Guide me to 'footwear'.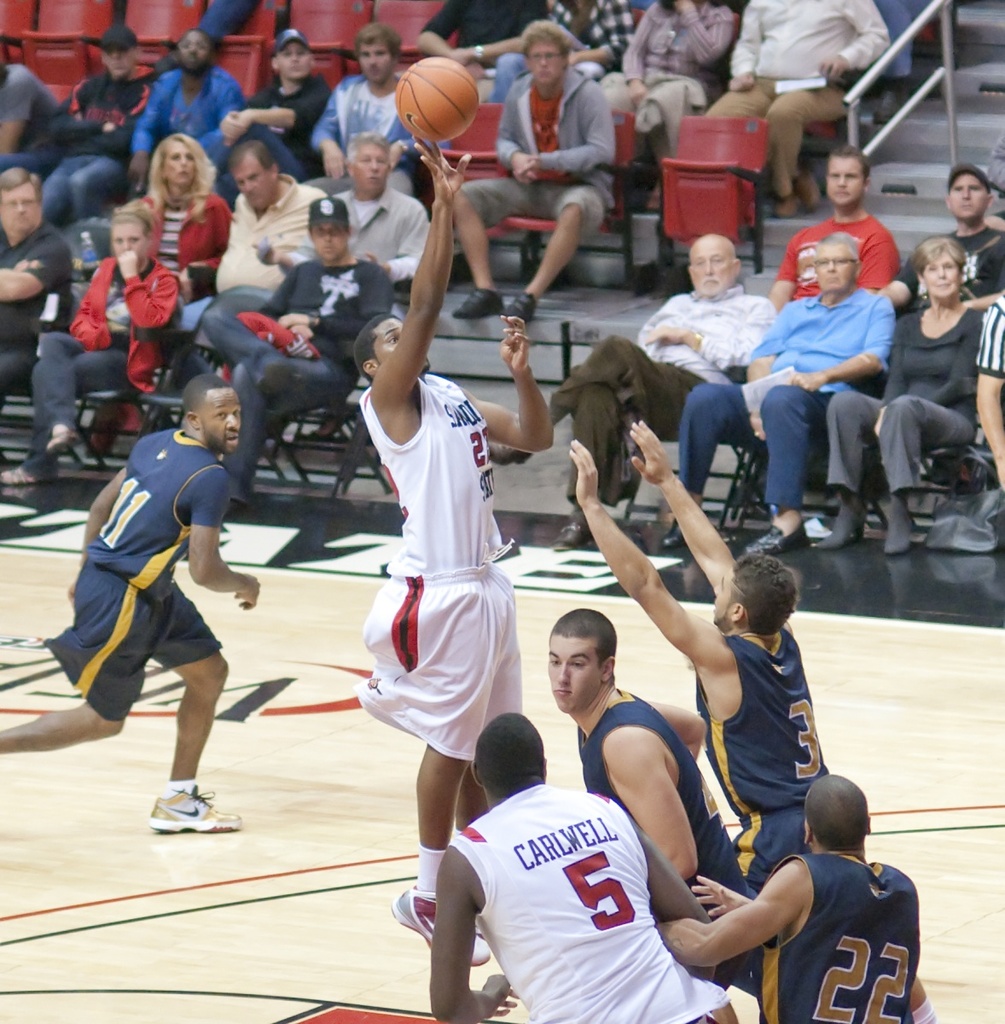
Guidance: region(548, 504, 597, 552).
